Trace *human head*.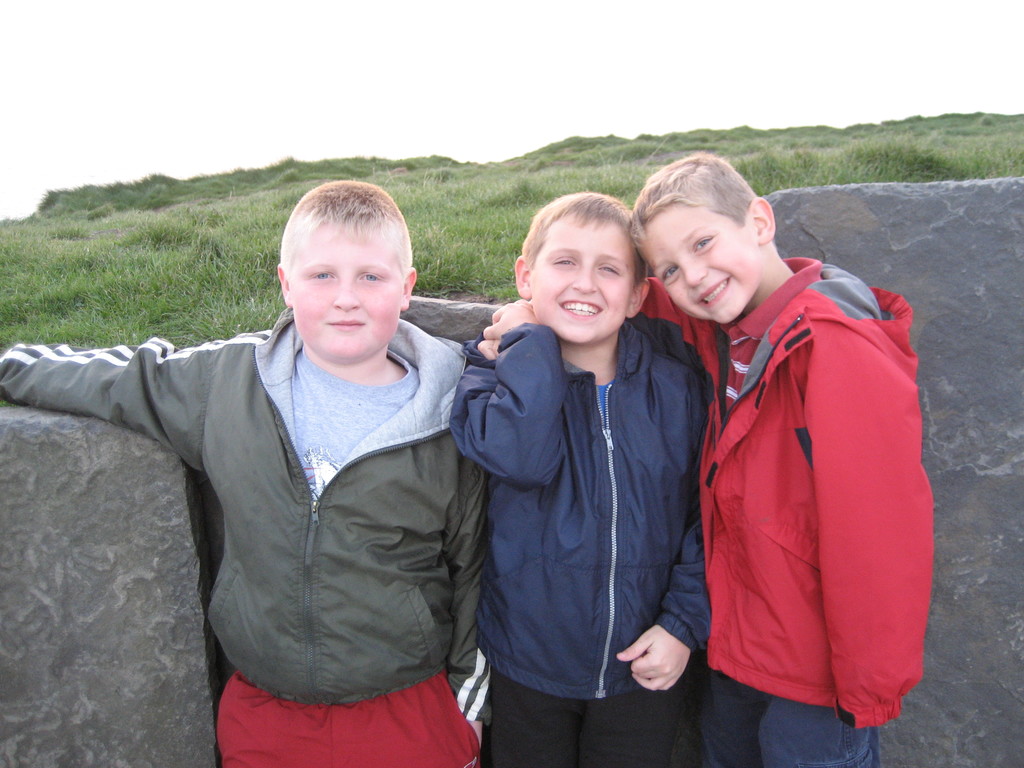
Traced to pyautogui.locateOnScreen(273, 177, 419, 365).
